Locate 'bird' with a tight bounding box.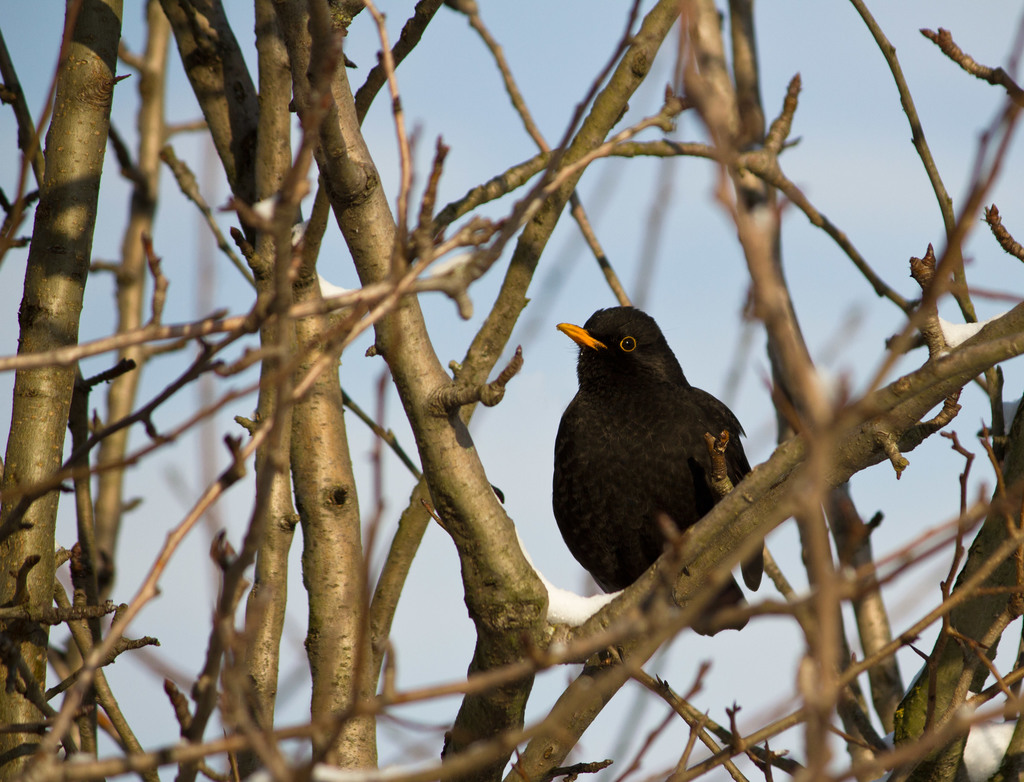
region(532, 300, 773, 644).
